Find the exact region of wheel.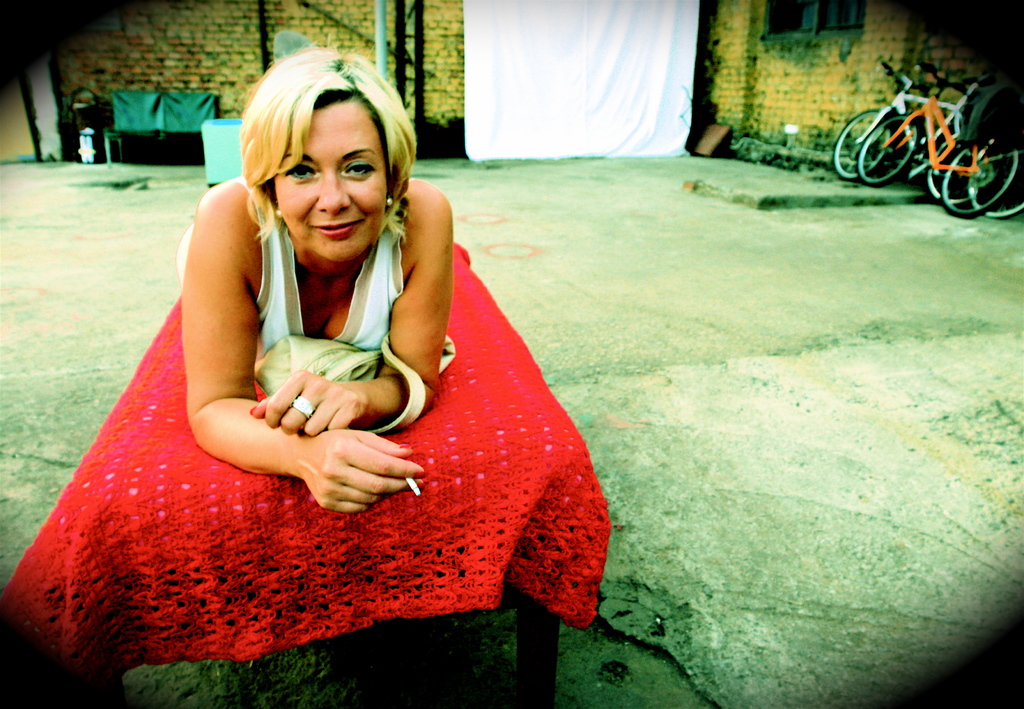
Exact region: x1=935 y1=133 x2=1018 y2=218.
